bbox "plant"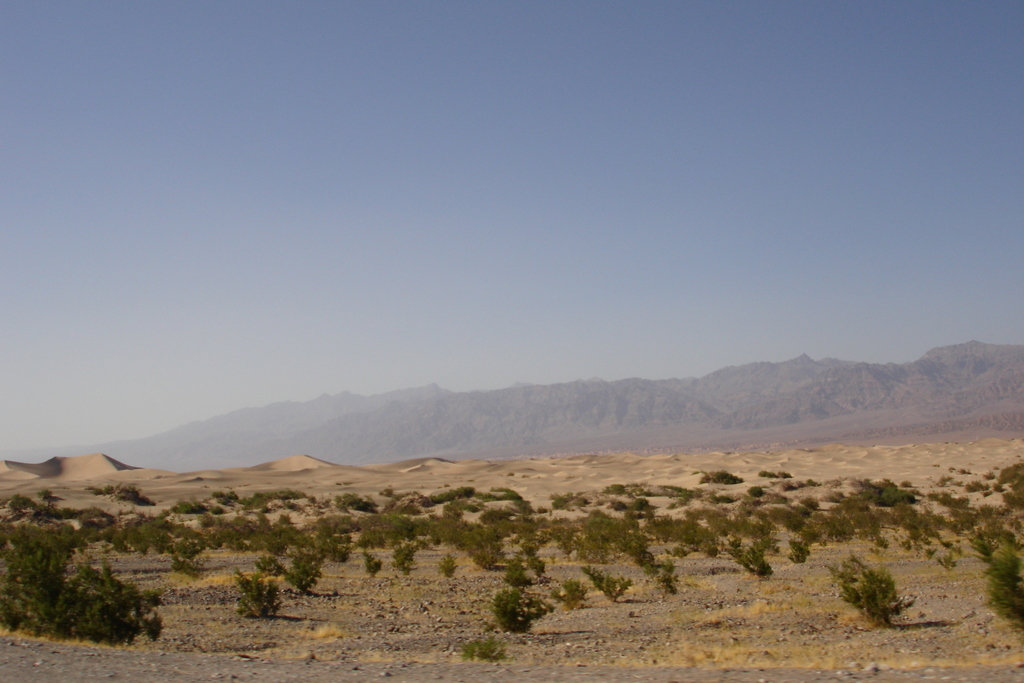
locate(762, 466, 773, 477)
